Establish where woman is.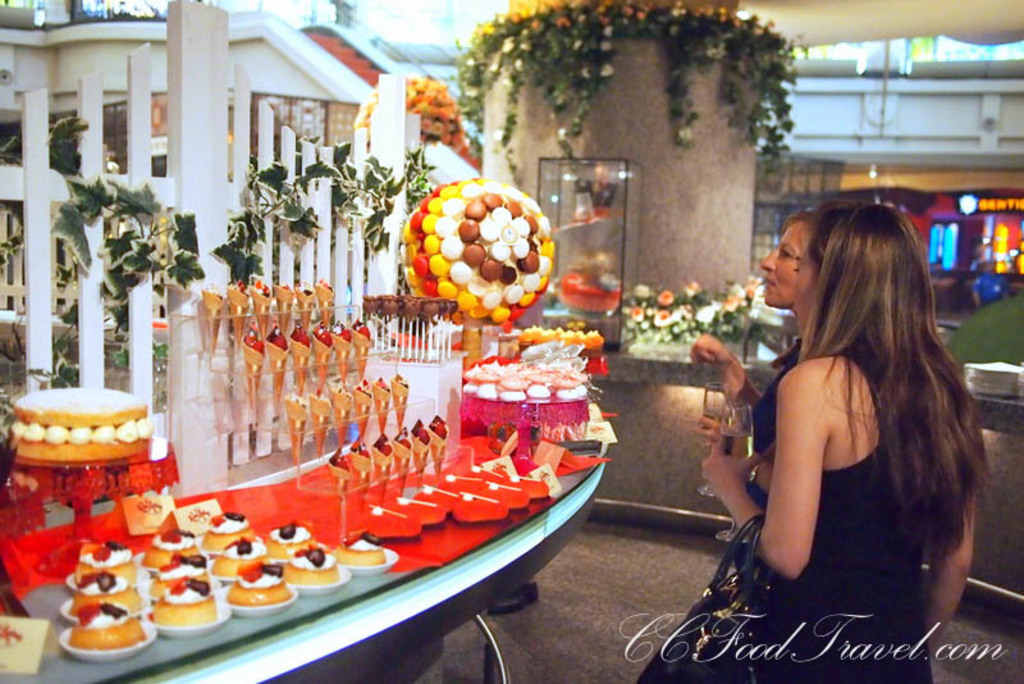
Established at (left=687, top=209, right=815, bottom=571).
